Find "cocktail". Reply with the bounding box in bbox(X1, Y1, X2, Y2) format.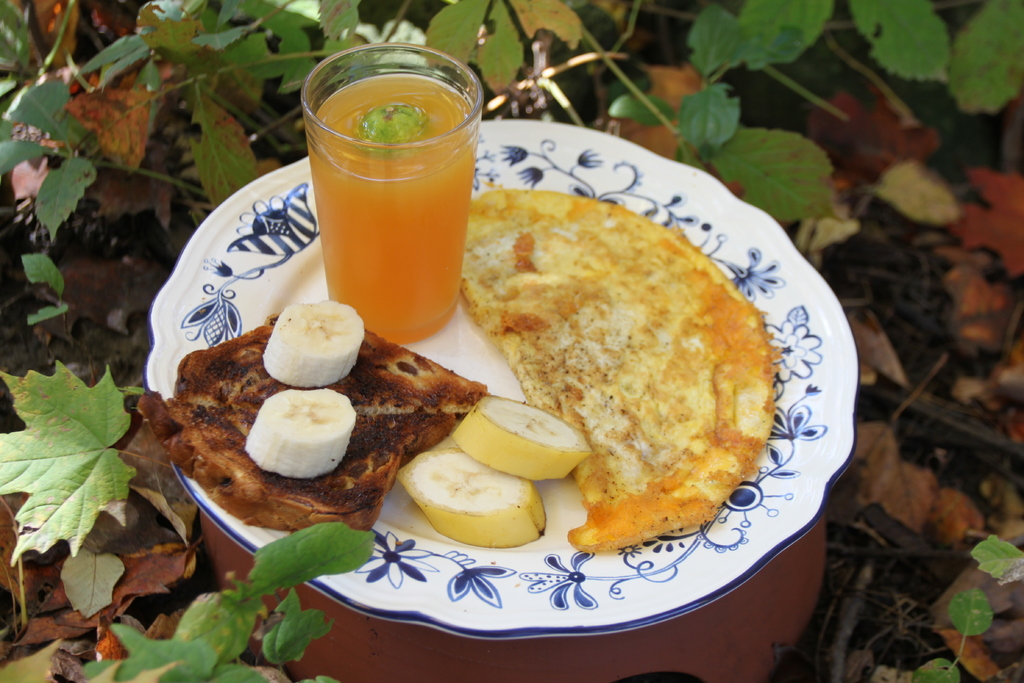
bbox(287, 61, 461, 382).
